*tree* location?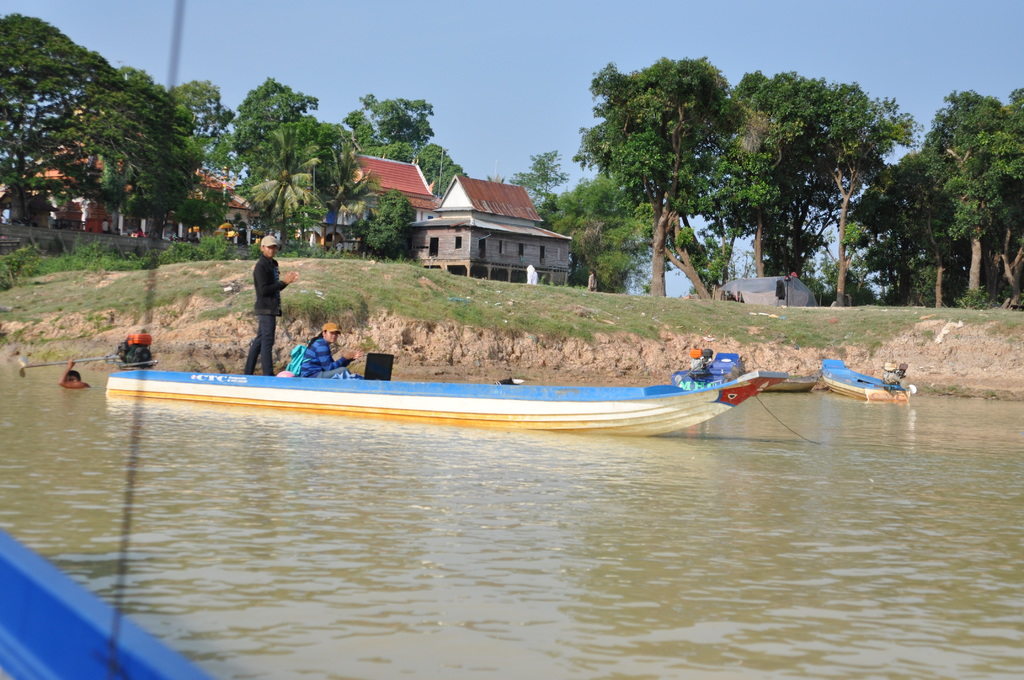
locate(721, 72, 902, 316)
